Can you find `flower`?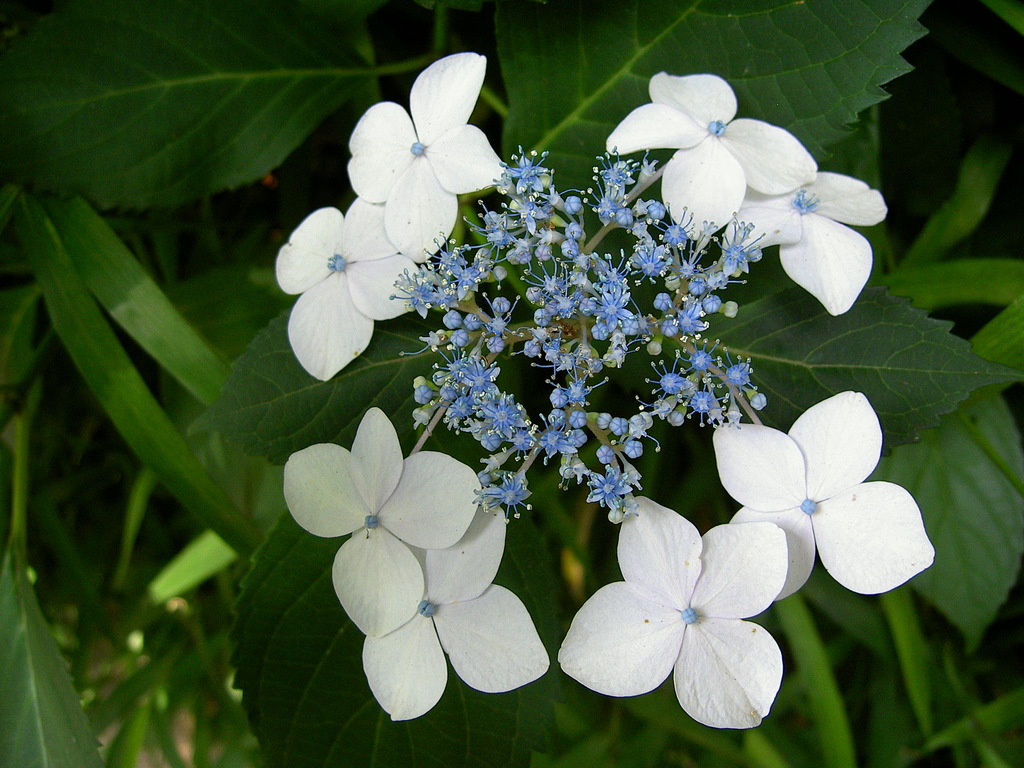
Yes, bounding box: <box>347,51,509,262</box>.
